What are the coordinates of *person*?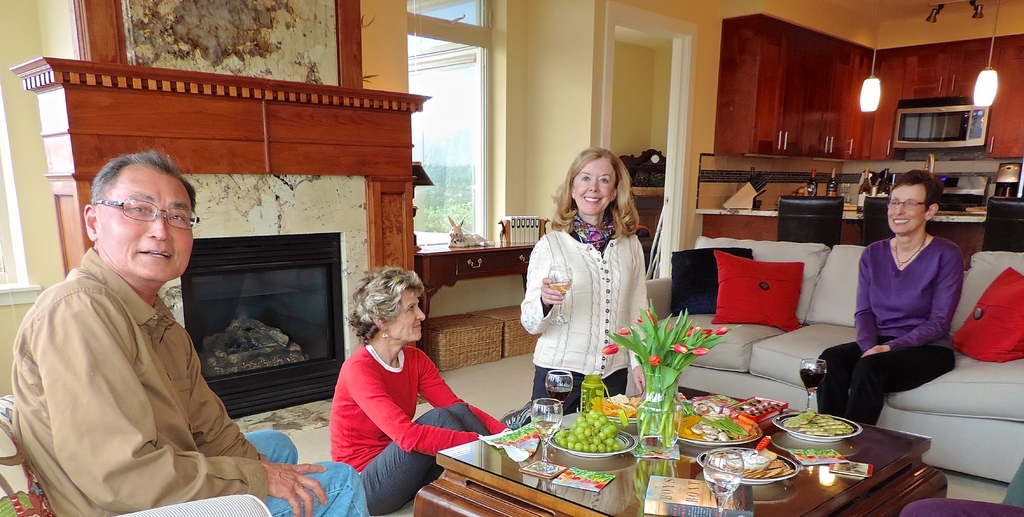
locate(817, 167, 957, 427).
